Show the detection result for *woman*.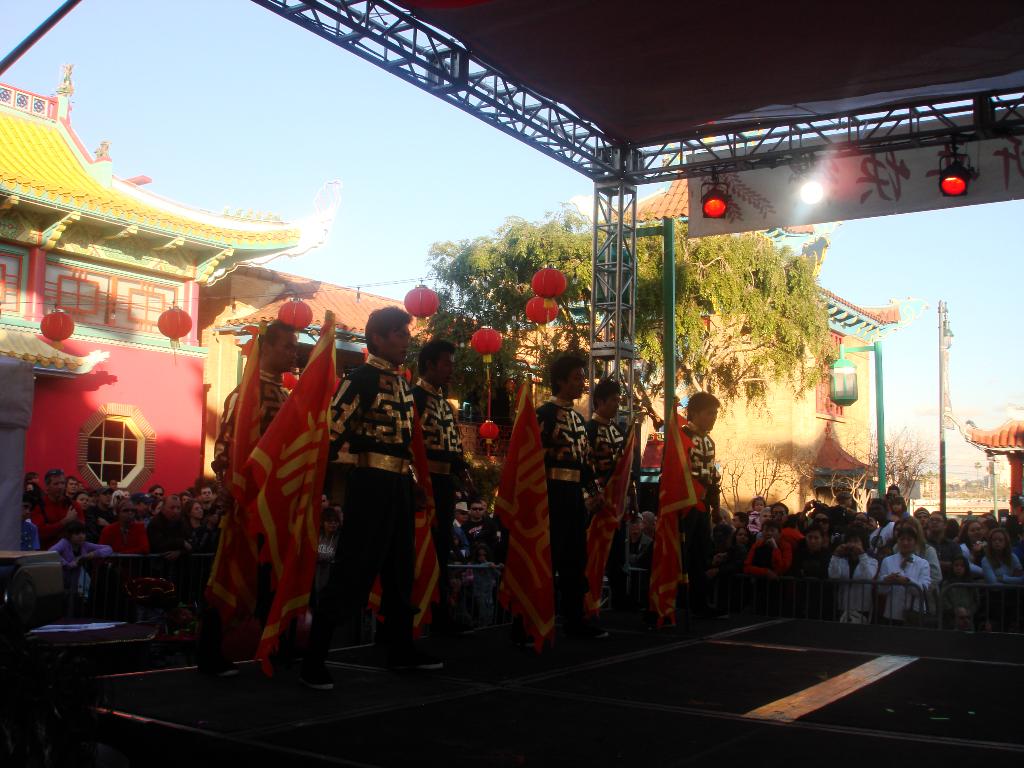
(890,518,943,582).
